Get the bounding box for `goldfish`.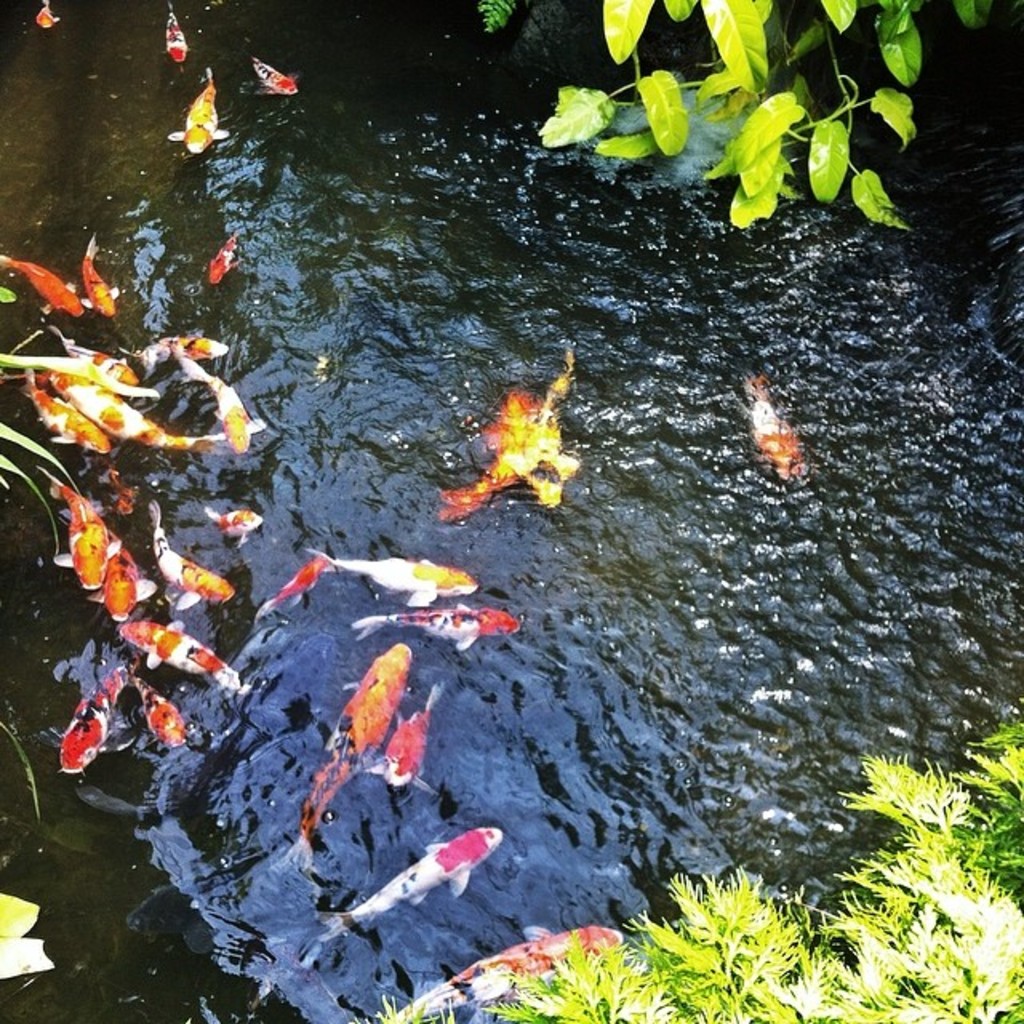
box=[0, 250, 88, 320].
